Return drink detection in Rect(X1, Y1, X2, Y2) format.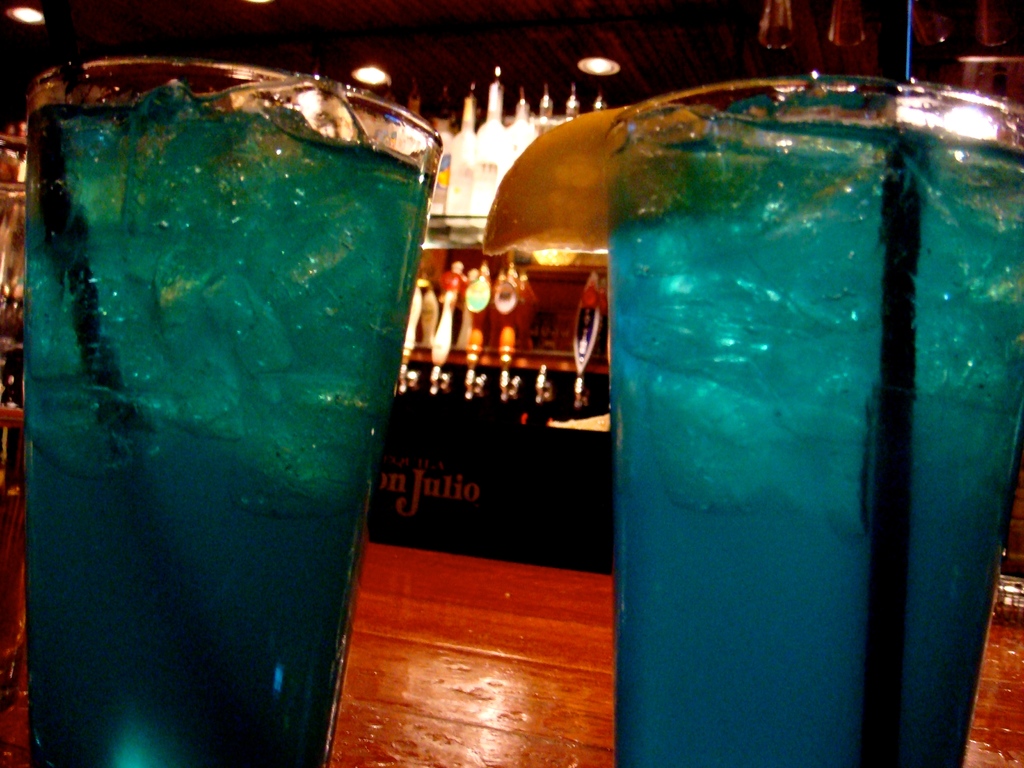
Rect(483, 263, 517, 353).
